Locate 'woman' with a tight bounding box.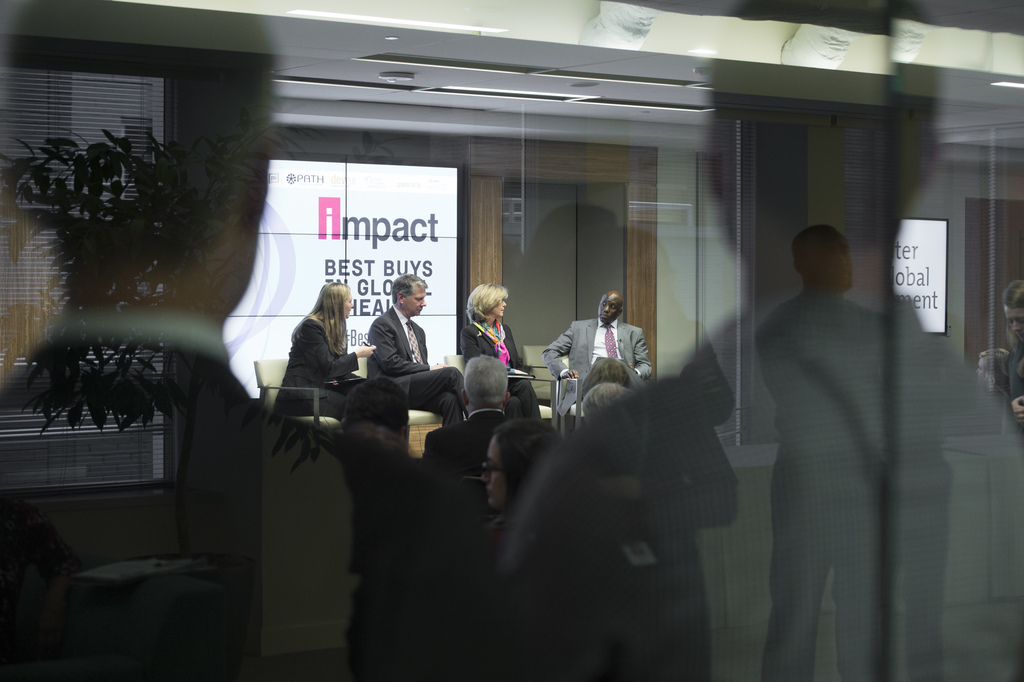
(x1=280, y1=279, x2=384, y2=428).
